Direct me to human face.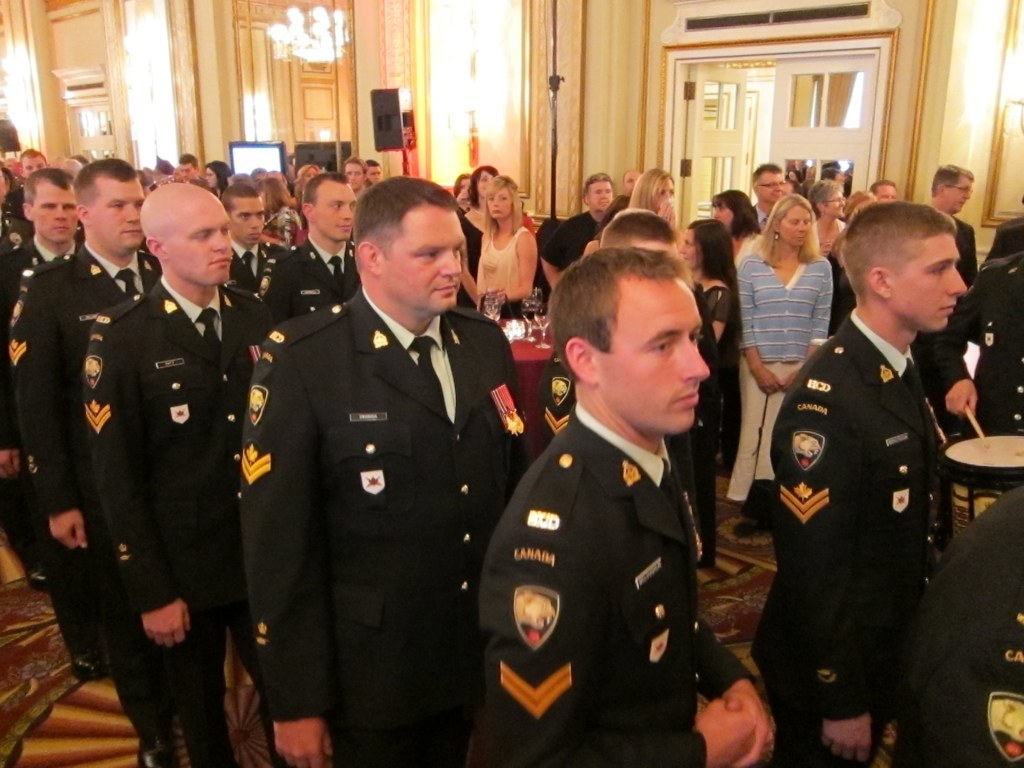
Direction: bbox=[824, 189, 845, 220].
